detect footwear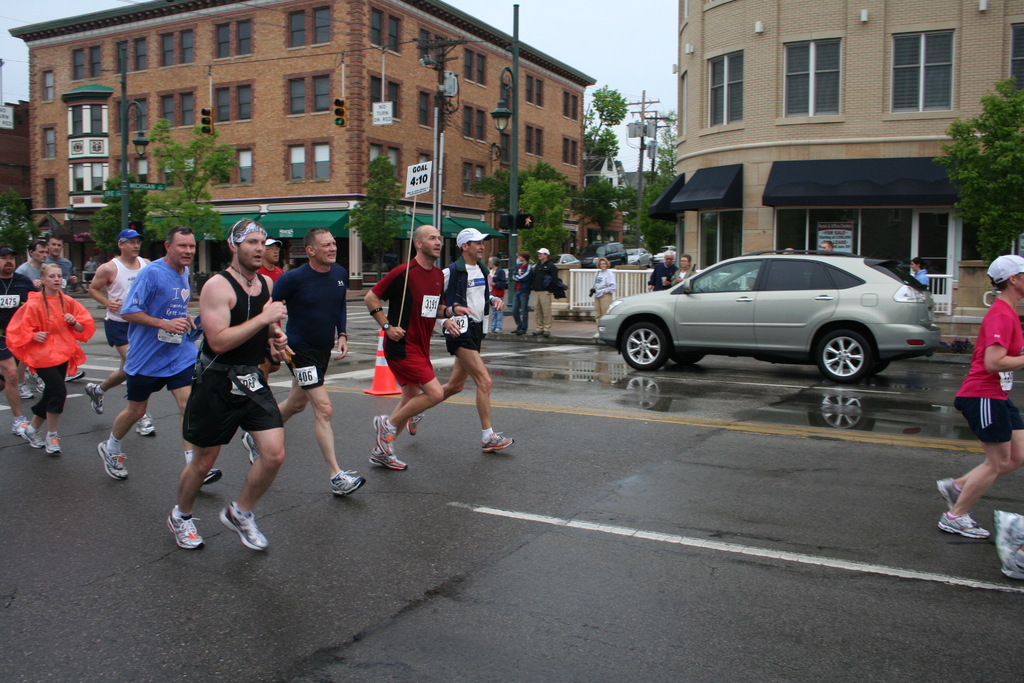
(934,475,966,513)
